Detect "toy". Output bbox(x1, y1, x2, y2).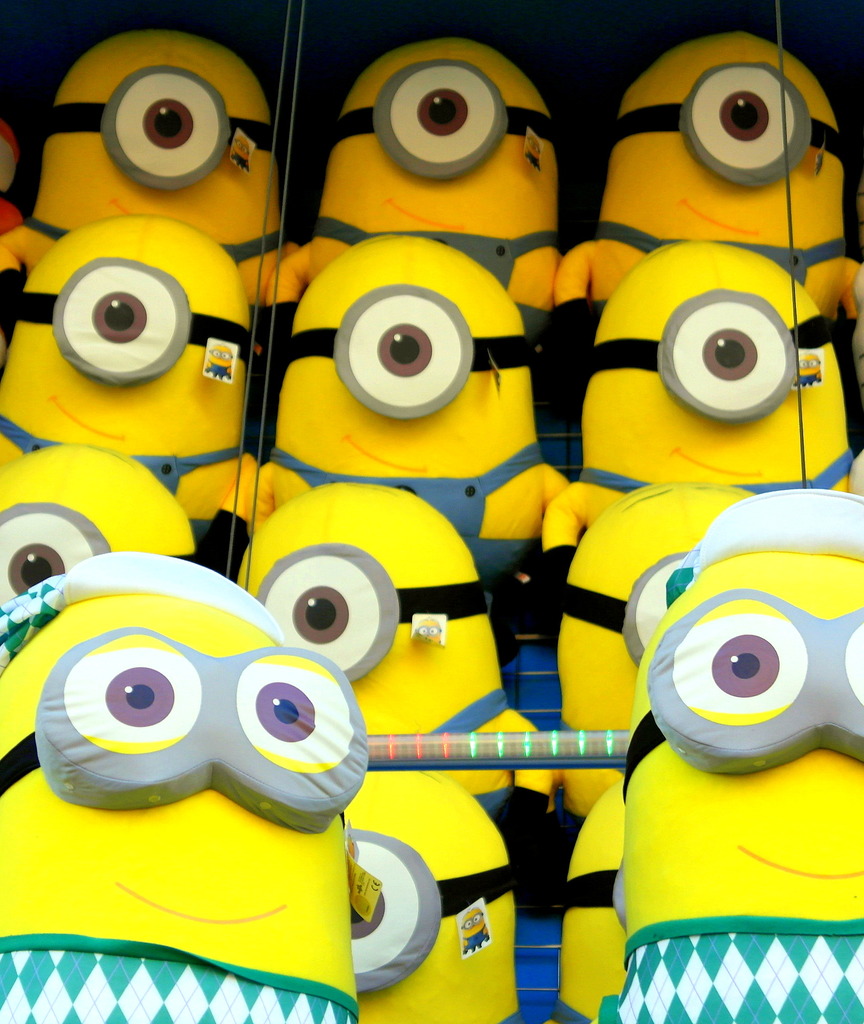
bbox(612, 484, 863, 1023).
